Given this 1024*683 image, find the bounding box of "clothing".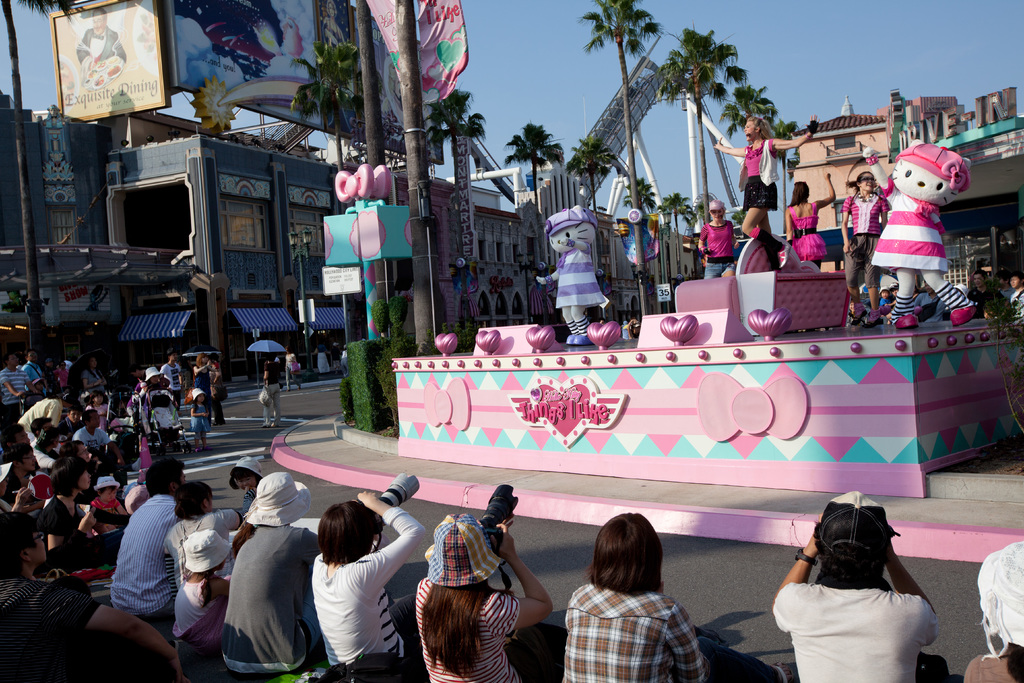
bbox=(958, 288, 1000, 311).
